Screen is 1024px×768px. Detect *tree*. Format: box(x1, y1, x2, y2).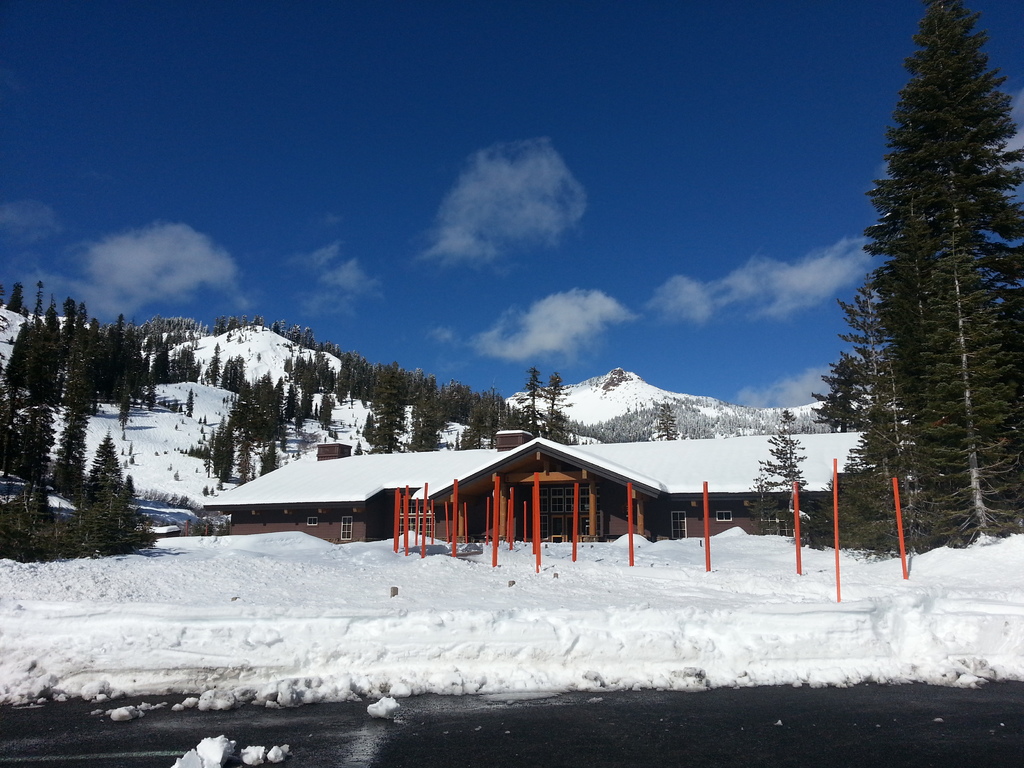
box(212, 318, 228, 338).
